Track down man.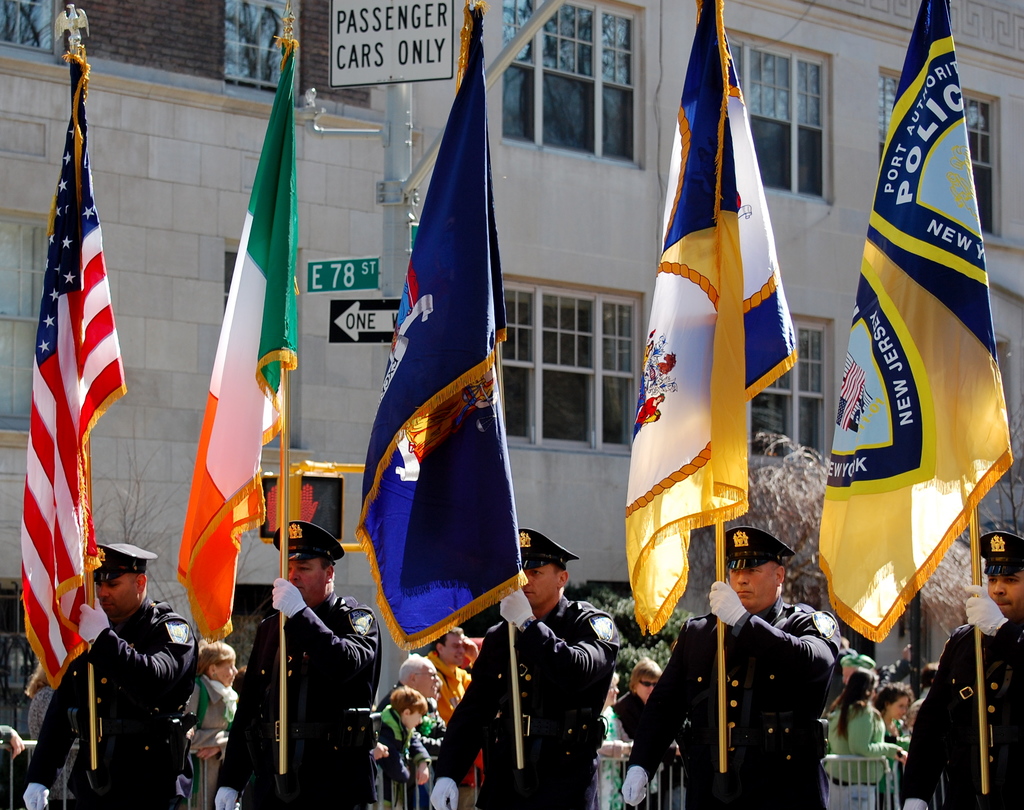
Tracked to l=422, t=622, r=479, b=724.
